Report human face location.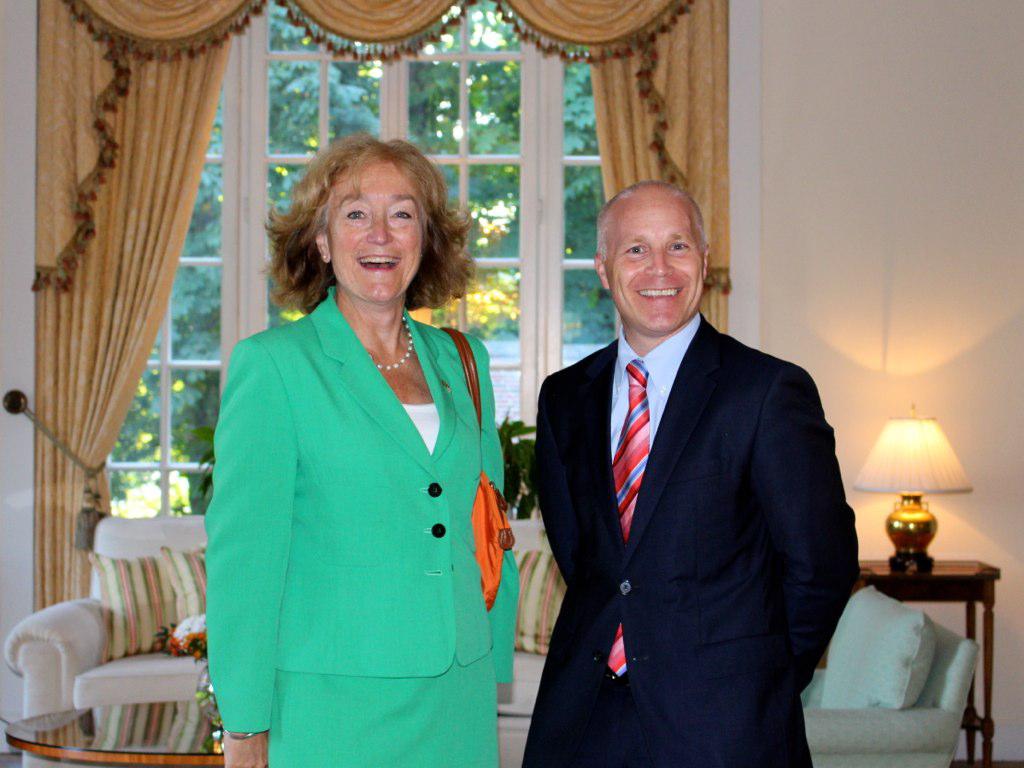
Report: x1=602, y1=187, x2=707, y2=330.
